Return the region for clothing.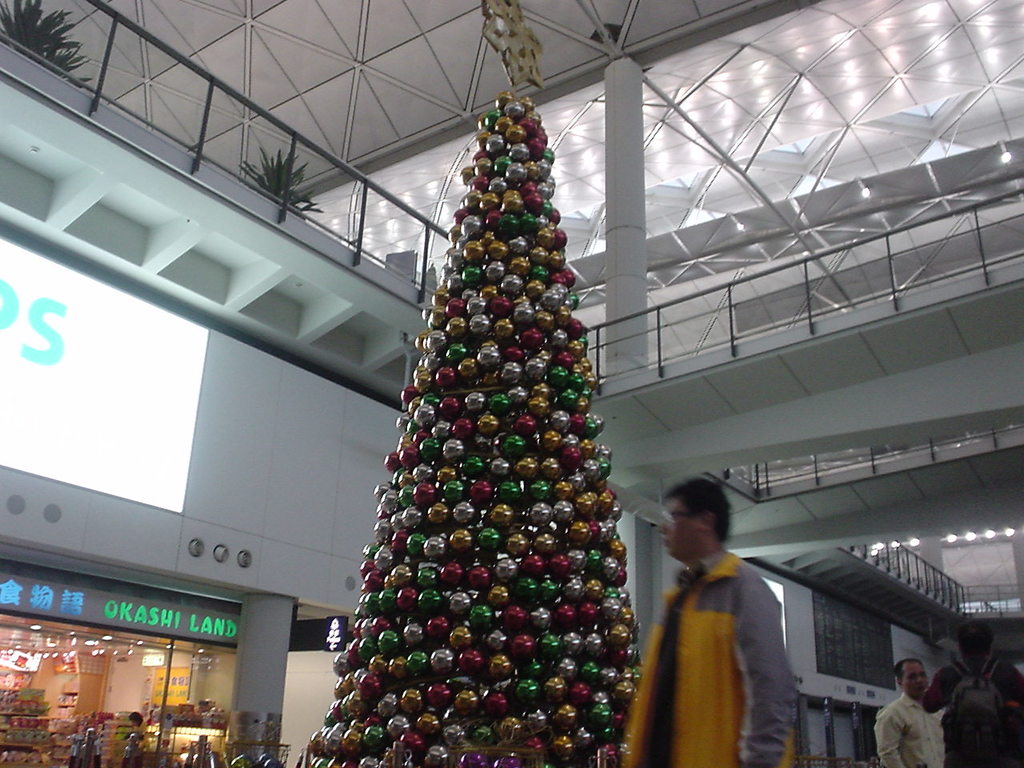
x1=146 y1=718 x2=157 y2=726.
